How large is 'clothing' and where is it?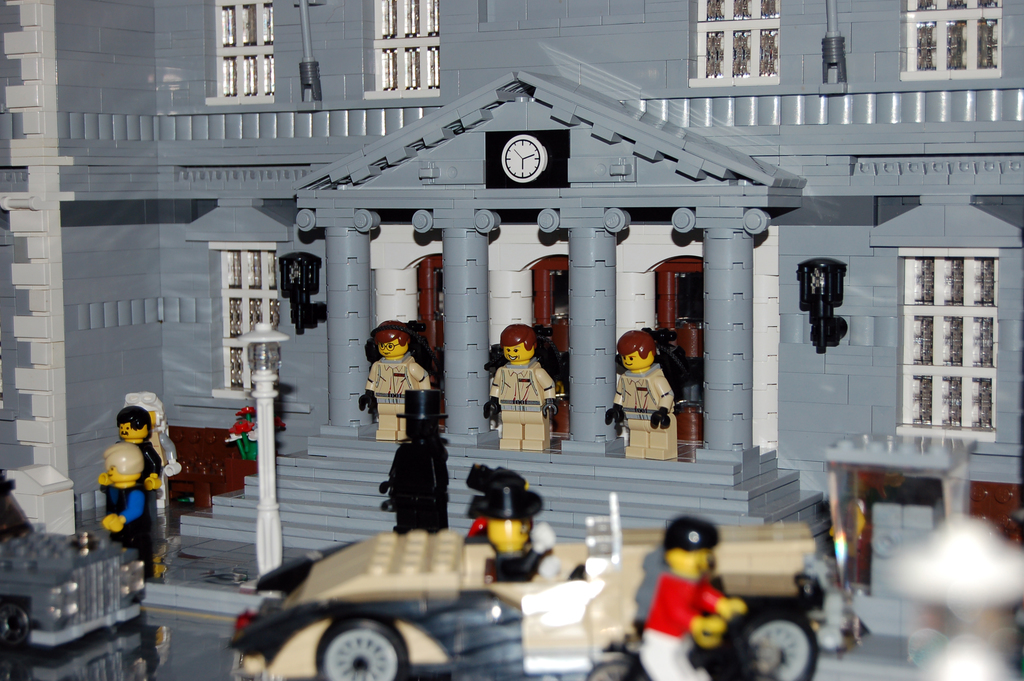
Bounding box: l=613, t=366, r=680, b=433.
